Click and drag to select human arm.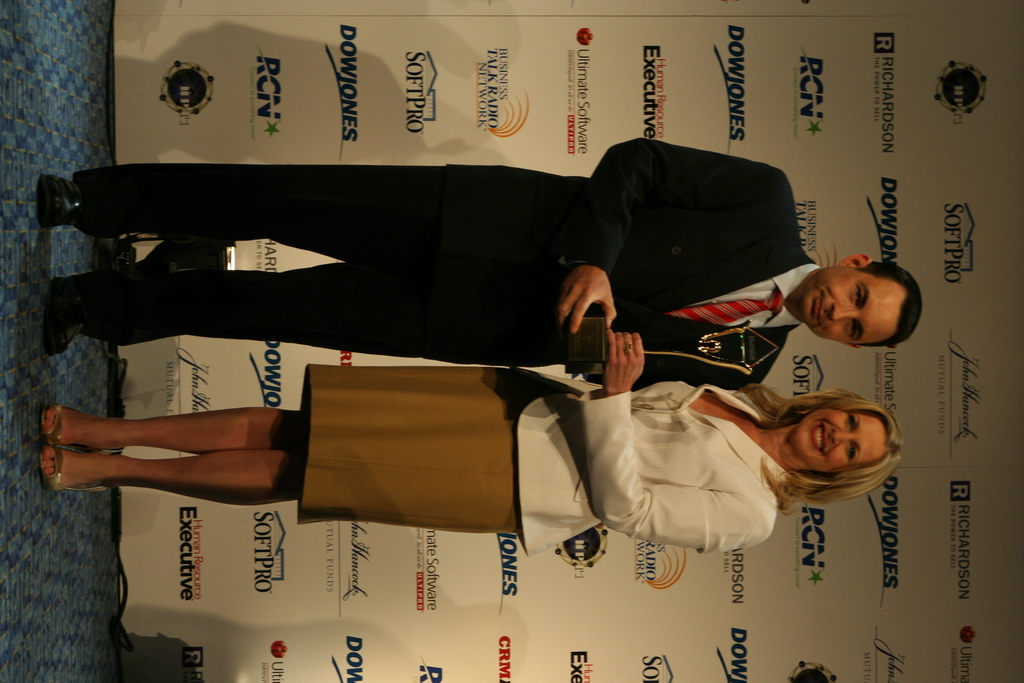
Selection: (left=559, top=142, right=795, bottom=342).
